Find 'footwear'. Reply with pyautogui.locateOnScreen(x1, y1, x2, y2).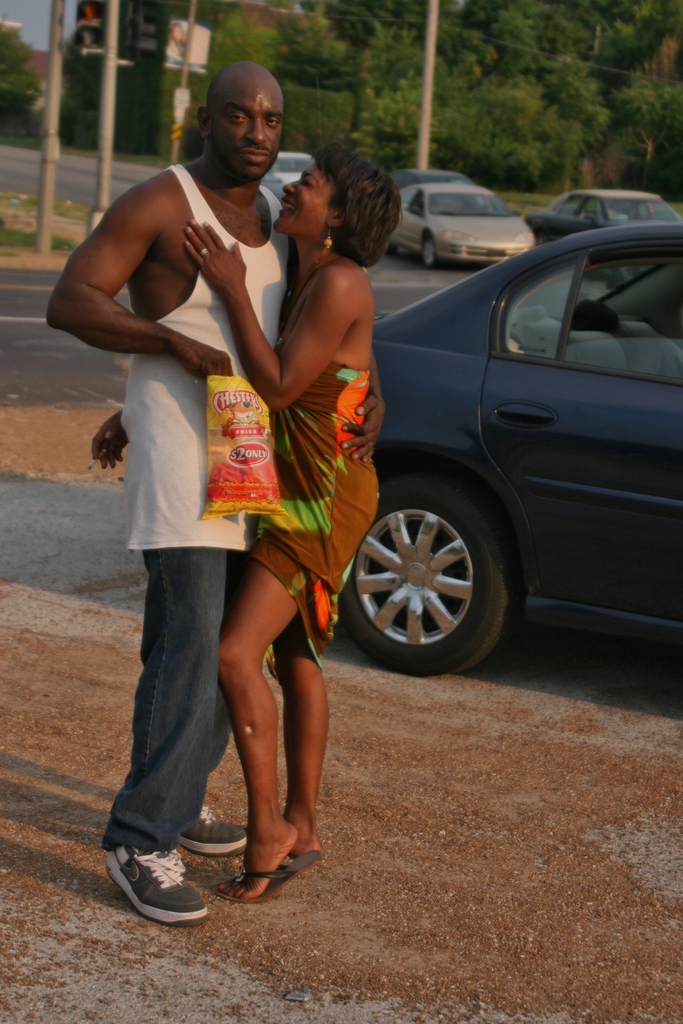
pyautogui.locateOnScreen(104, 843, 209, 926).
